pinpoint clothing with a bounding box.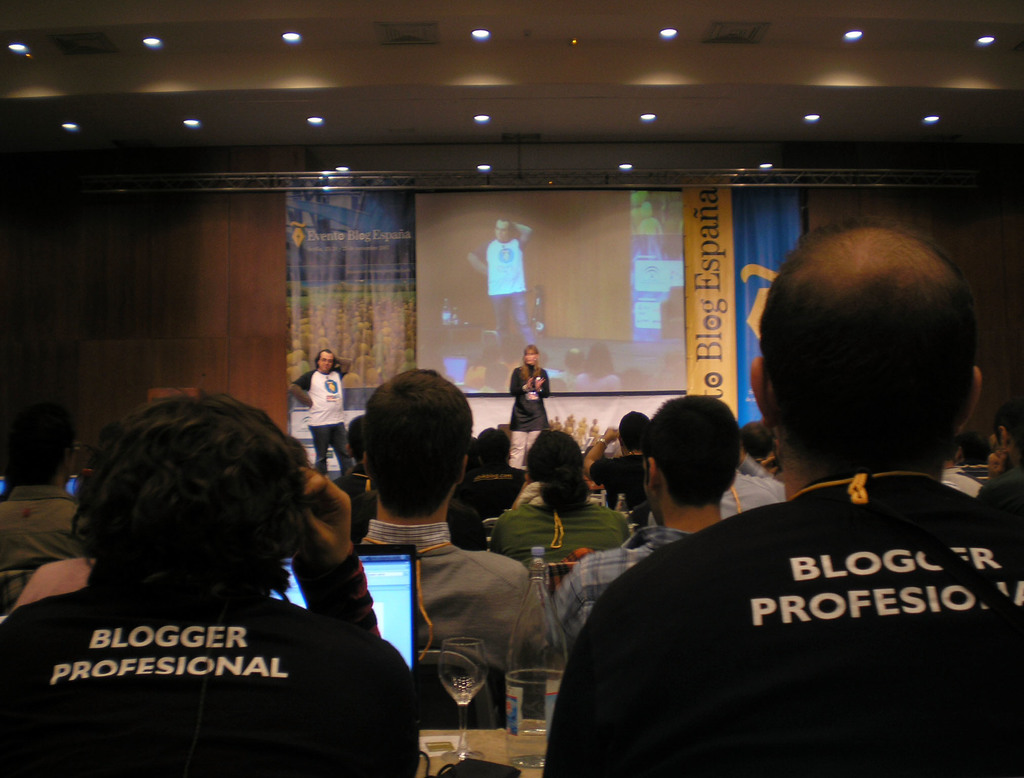
rect(588, 443, 654, 515).
